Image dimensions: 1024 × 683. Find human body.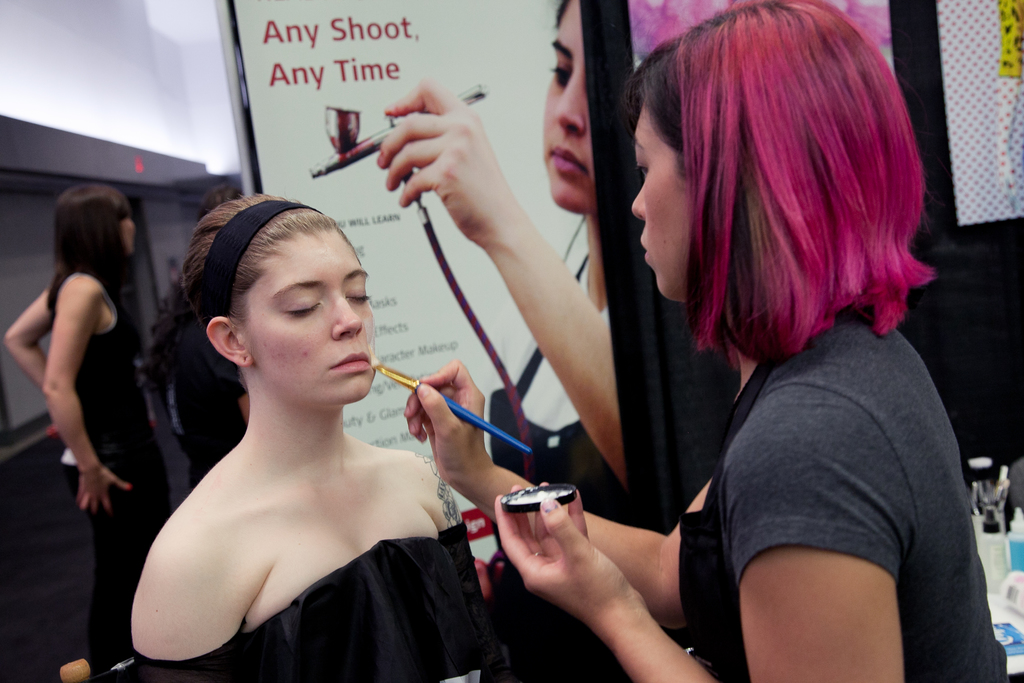
box(403, 312, 1009, 682).
